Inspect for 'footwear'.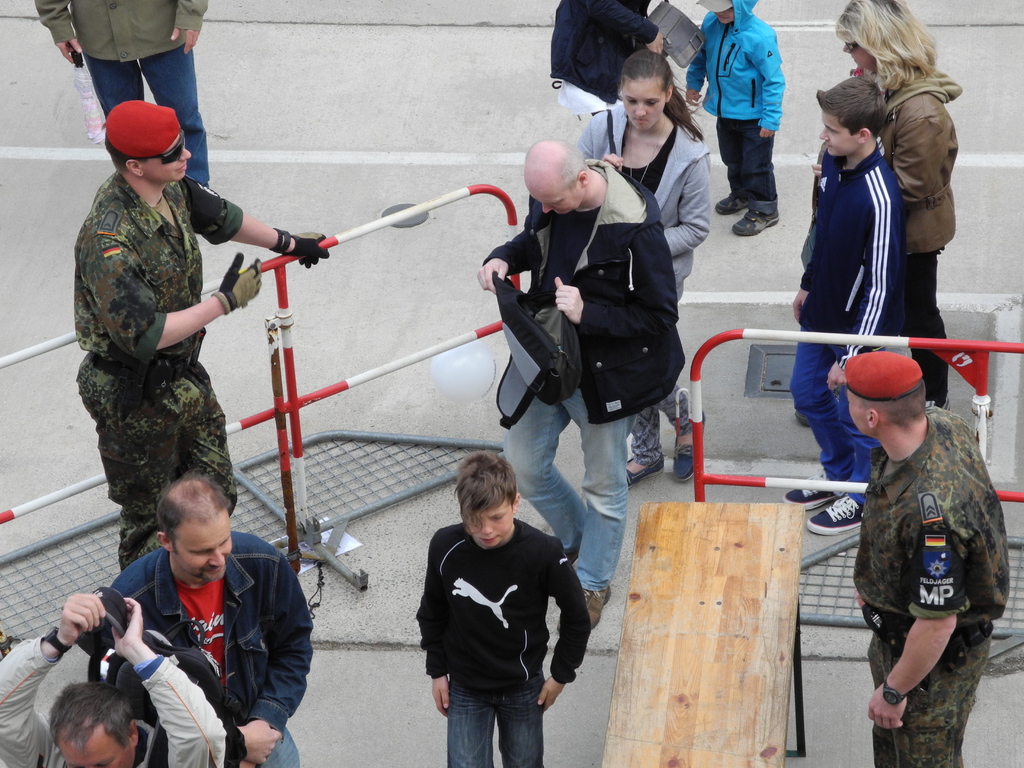
Inspection: 711/196/747/214.
